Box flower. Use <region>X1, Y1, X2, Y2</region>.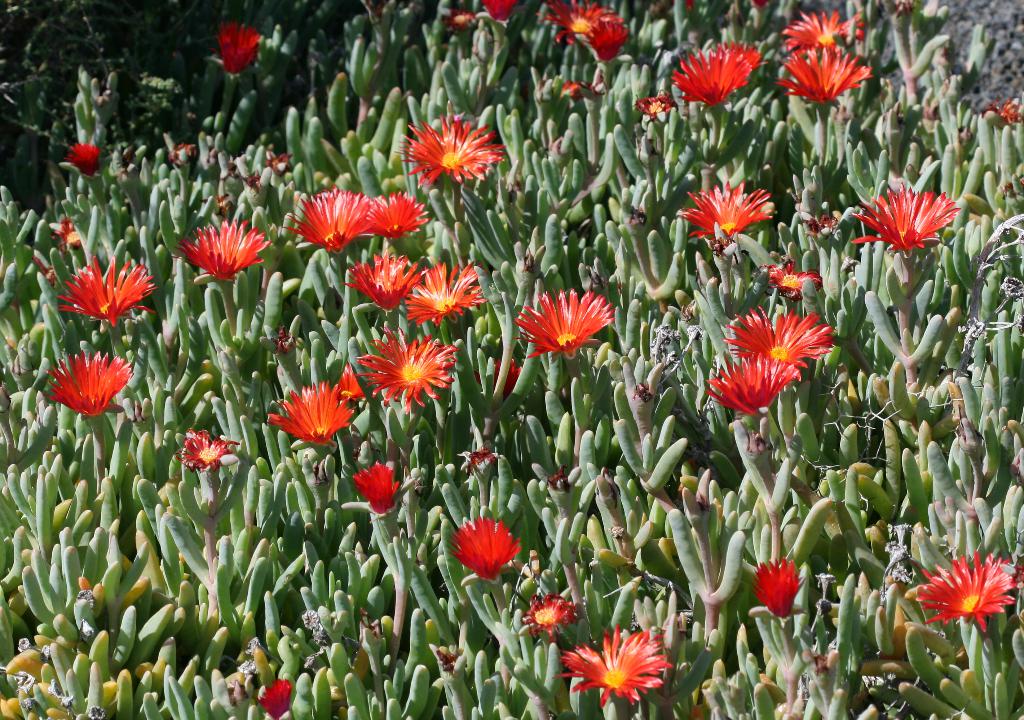
<region>563, 0, 606, 48</region>.
